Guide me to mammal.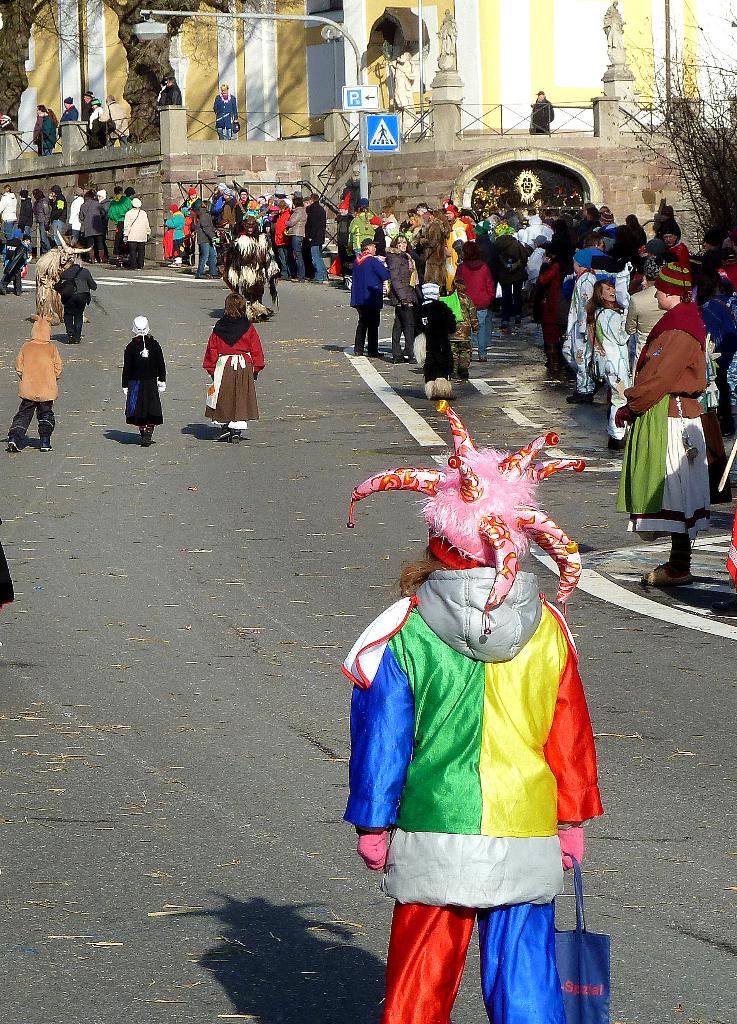
Guidance: (left=603, top=0, right=625, bottom=48).
